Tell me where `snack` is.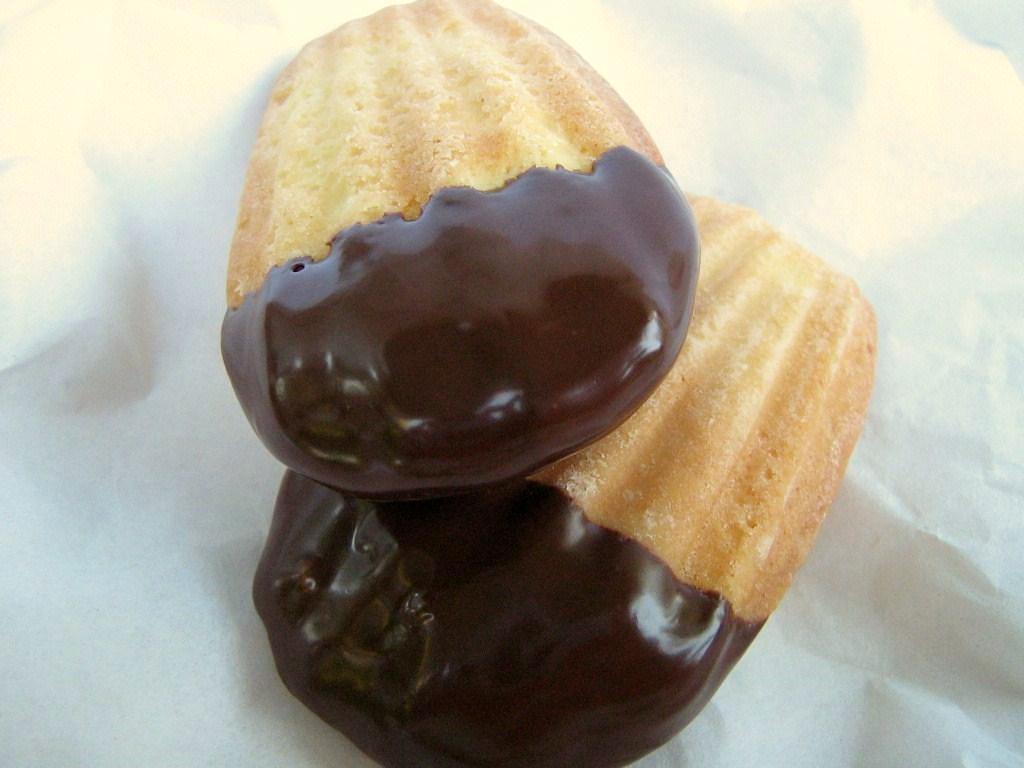
`snack` is at <box>249,191,882,767</box>.
